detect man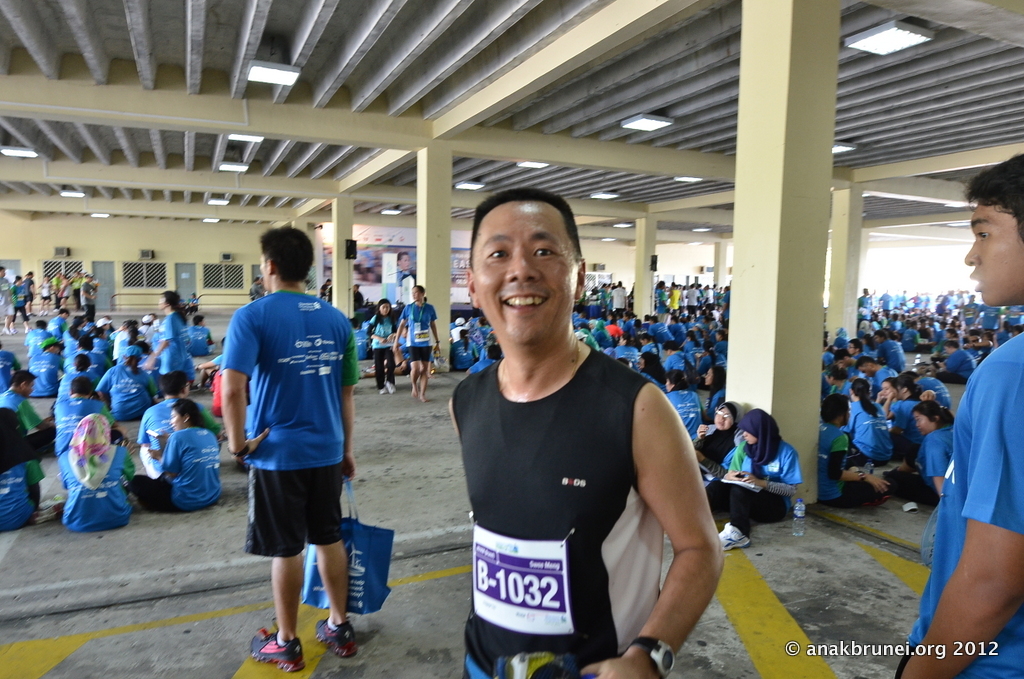
(23,267,37,315)
